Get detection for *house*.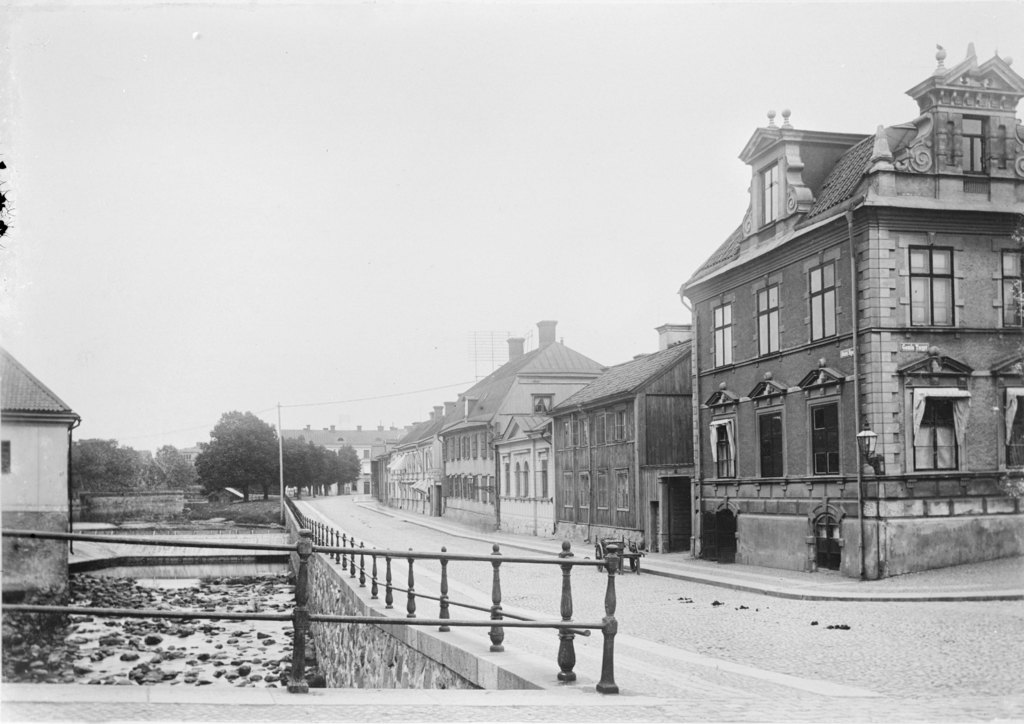
Detection: [483,411,561,540].
